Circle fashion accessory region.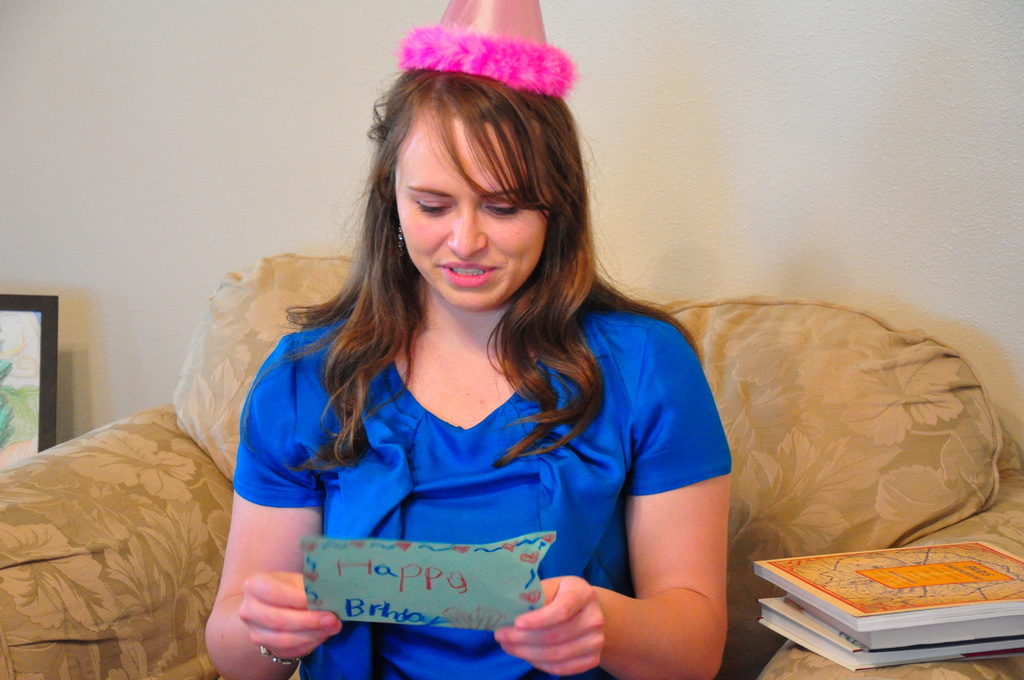
Region: 253/642/298/674.
